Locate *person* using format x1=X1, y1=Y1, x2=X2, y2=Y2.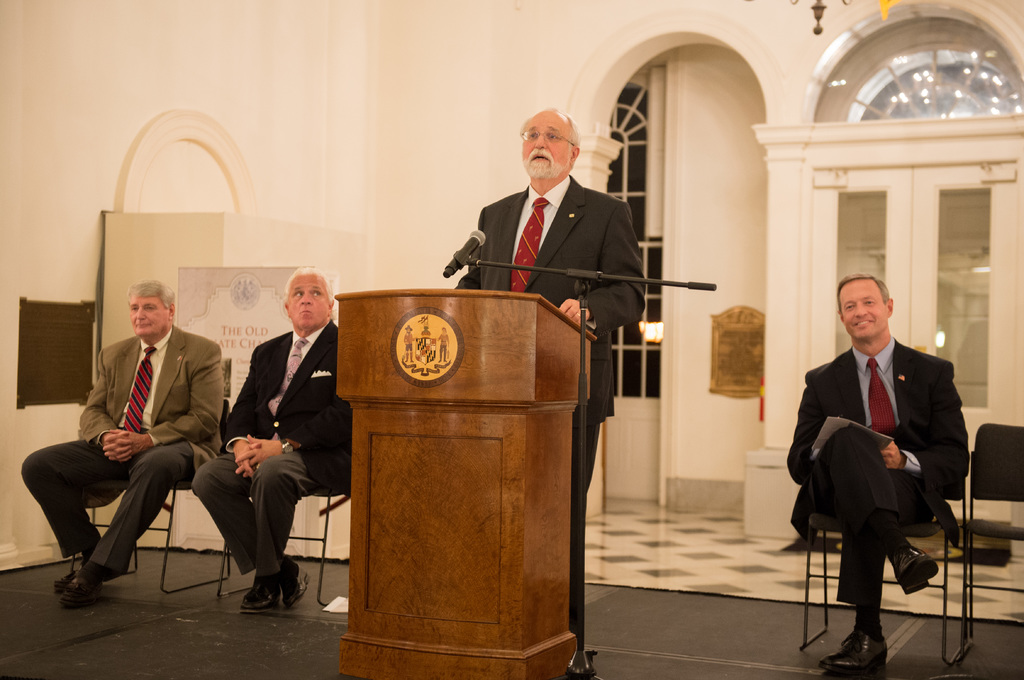
x1=202, y1=257, x2=338, y2=616.
